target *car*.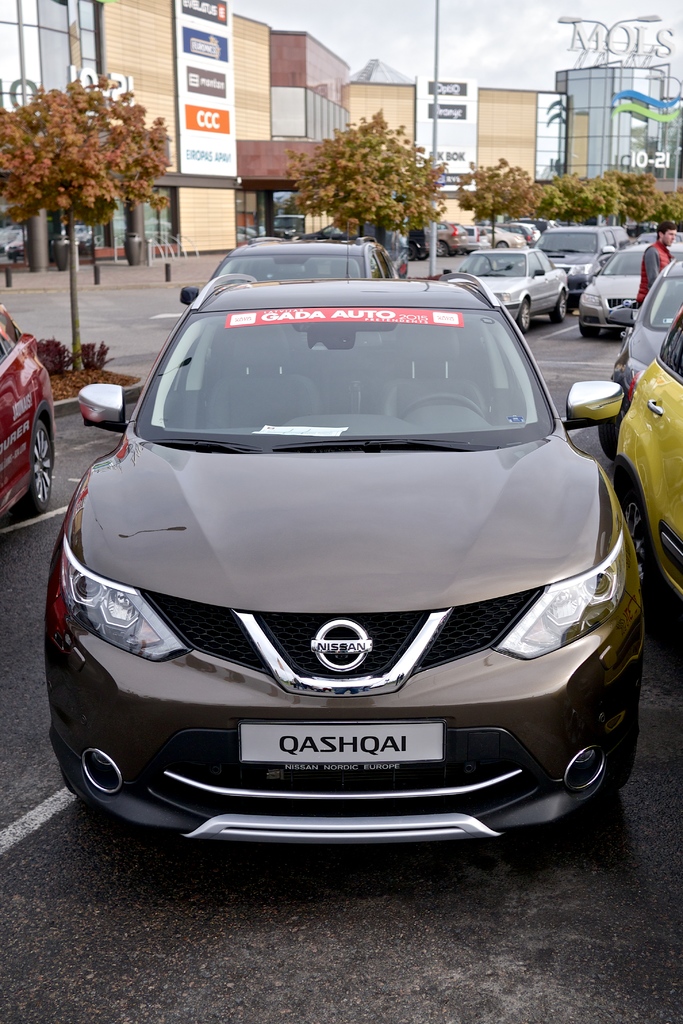
Target region: bbox=[607, 312, 682, 604].
